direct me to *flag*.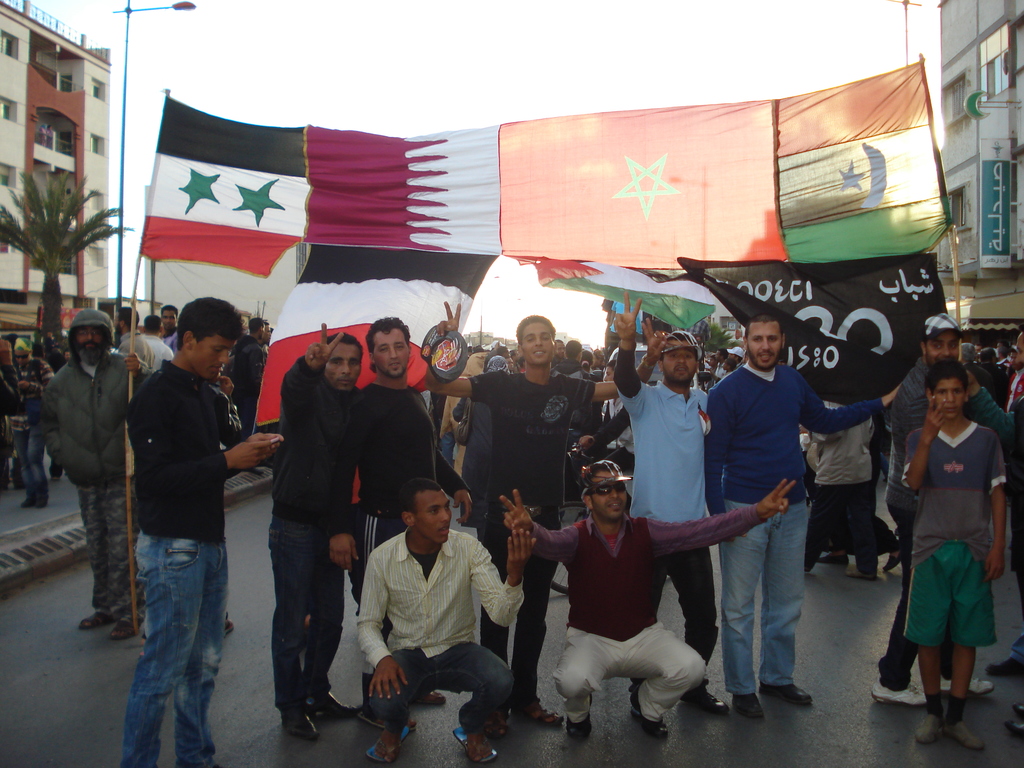
Direction: locate(663, 56, 959, 270).
